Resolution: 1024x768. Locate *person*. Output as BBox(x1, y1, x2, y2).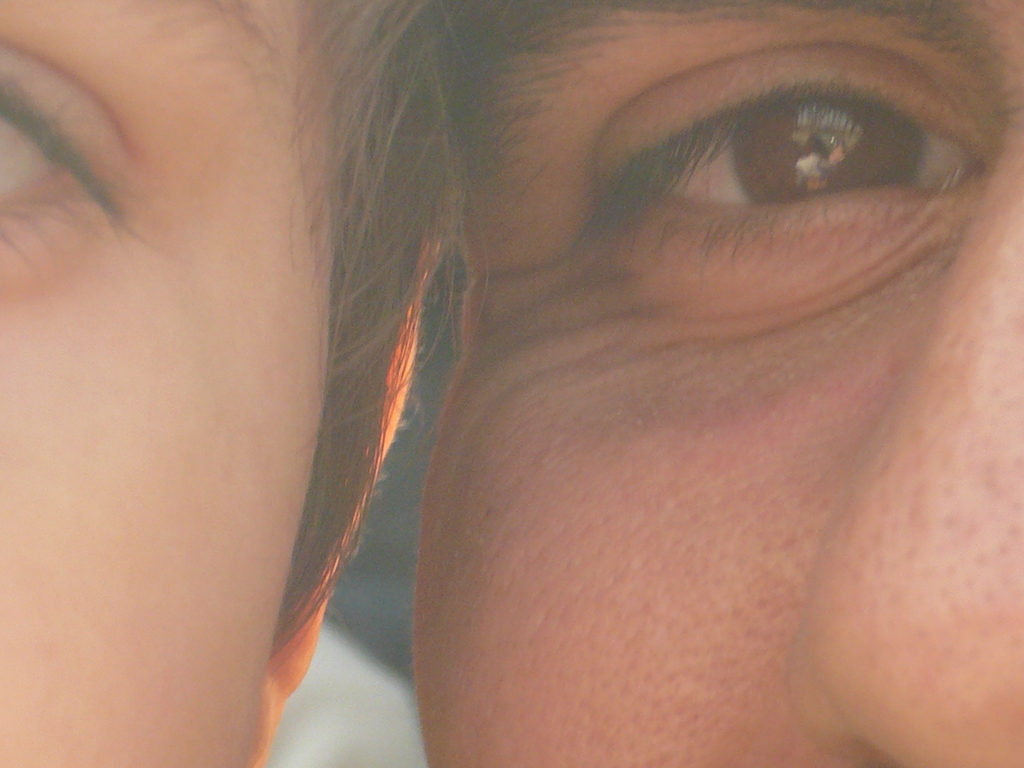
BBox(0, 0, 579, 459).
